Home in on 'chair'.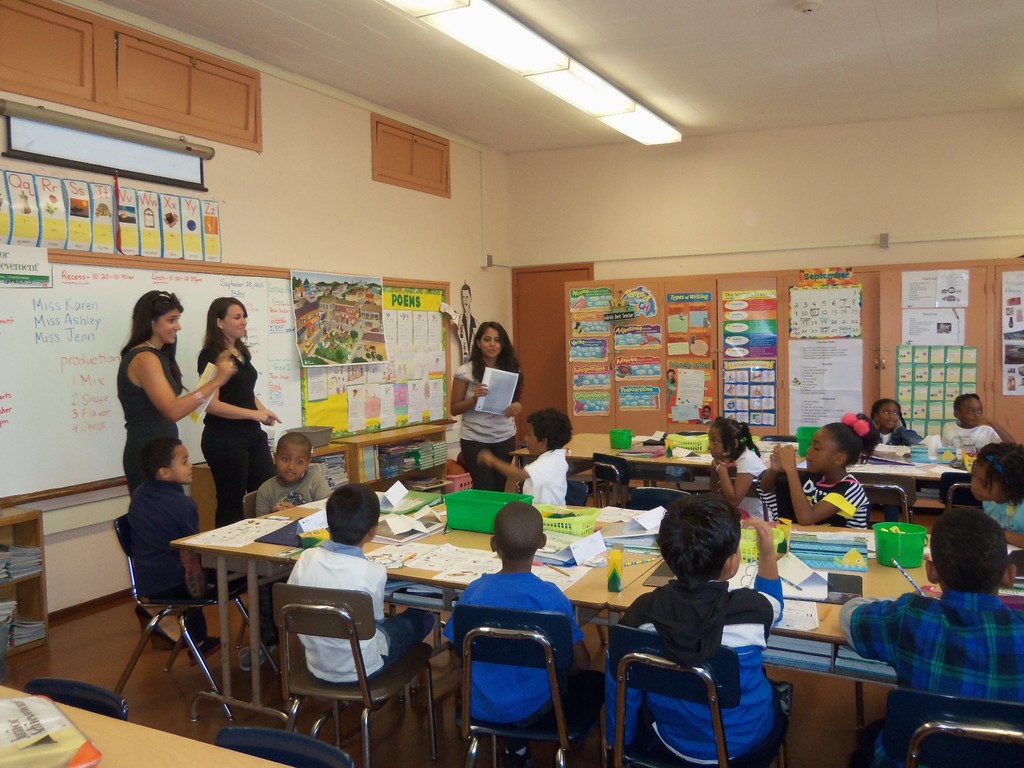
Homed in at detection(24, 676, 128, 723).
